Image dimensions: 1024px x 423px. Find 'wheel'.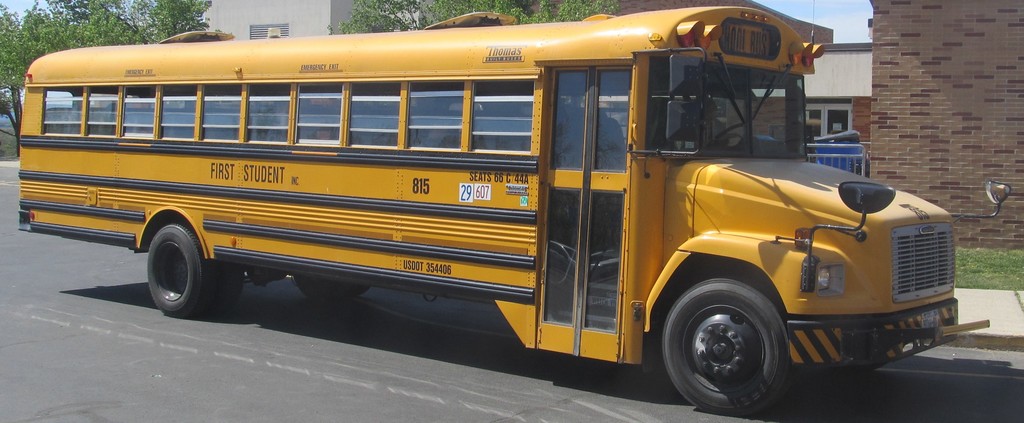
[292,276,370,298].
